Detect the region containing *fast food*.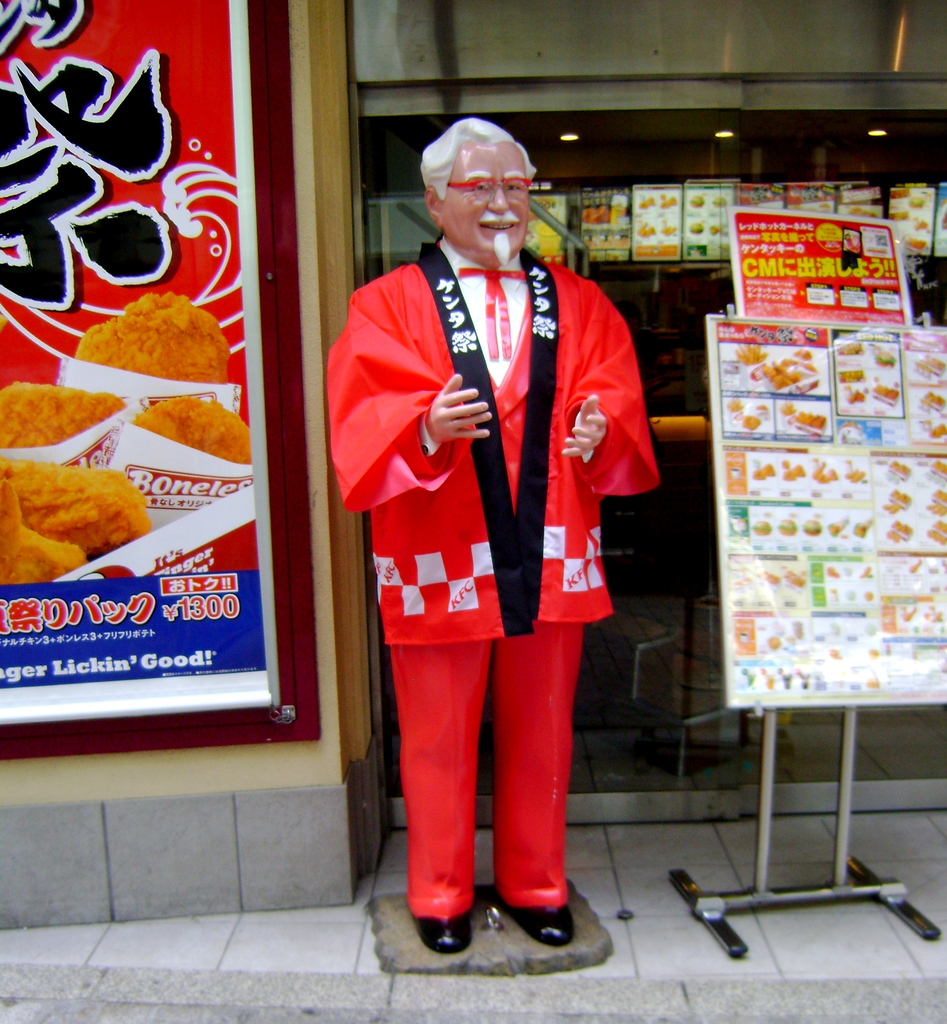
left=75, top=300, right=225, bottom=377.
